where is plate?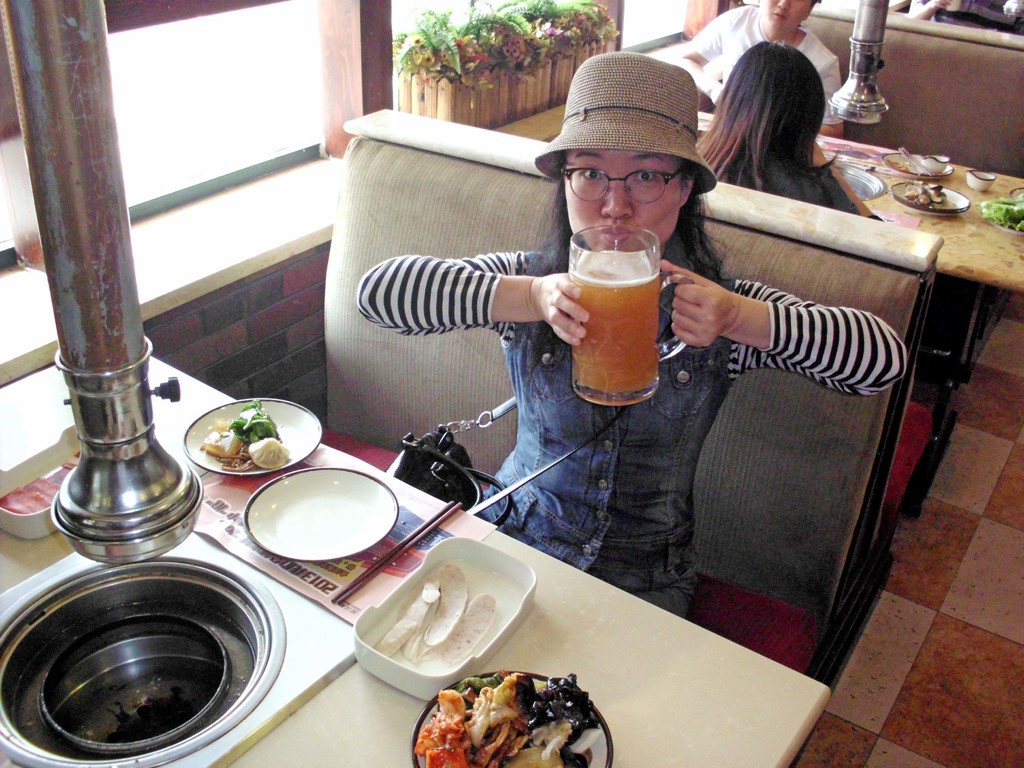
x1=889, y1=182, x2=971, y2=218.
